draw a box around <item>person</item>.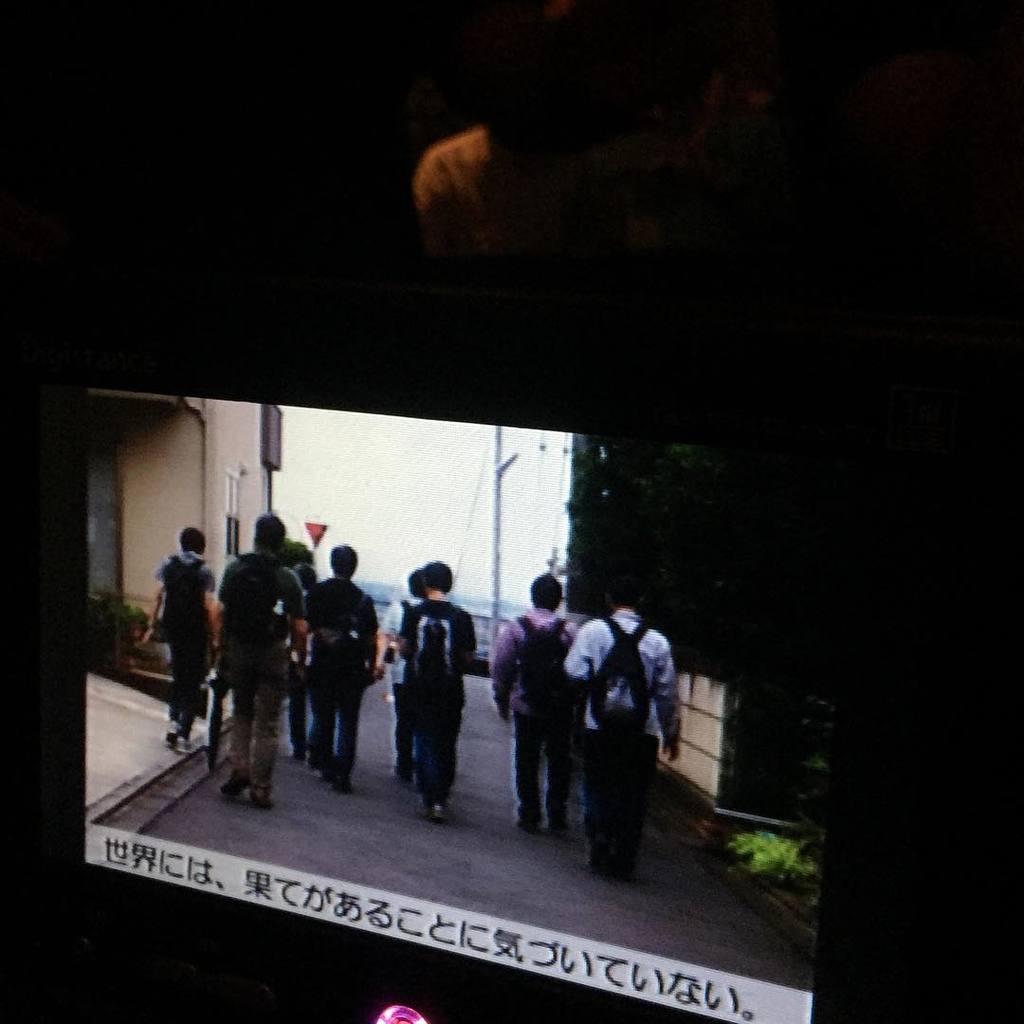
{"left": 561, "top": 568, "right": 685, "bottom": 881}.
